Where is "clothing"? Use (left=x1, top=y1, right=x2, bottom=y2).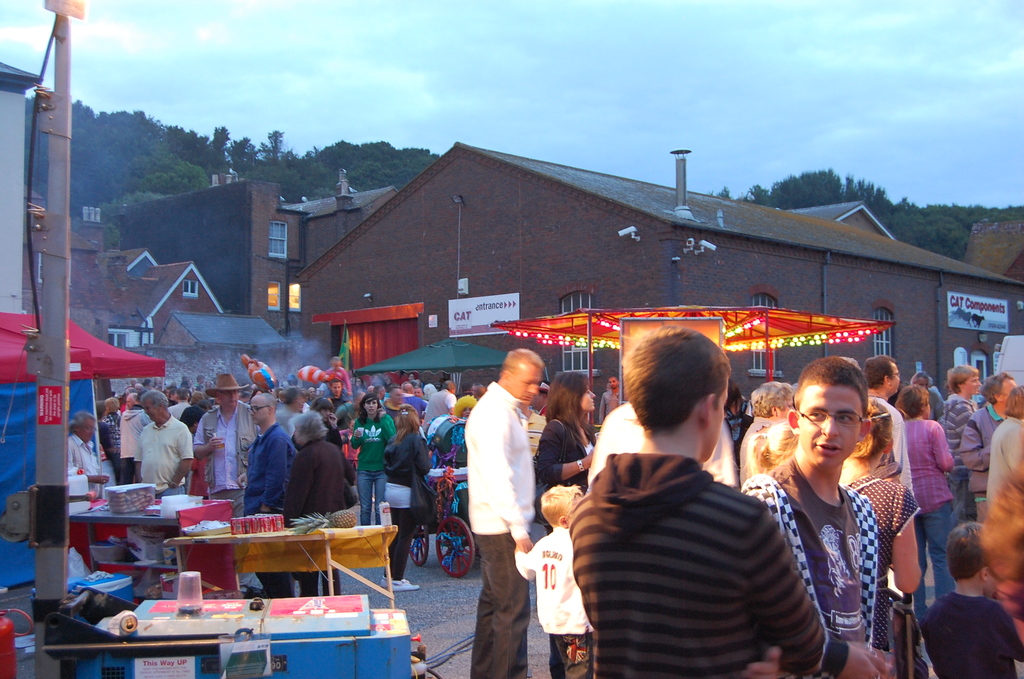
(left=133, top=420, right=196, bottom=493).
